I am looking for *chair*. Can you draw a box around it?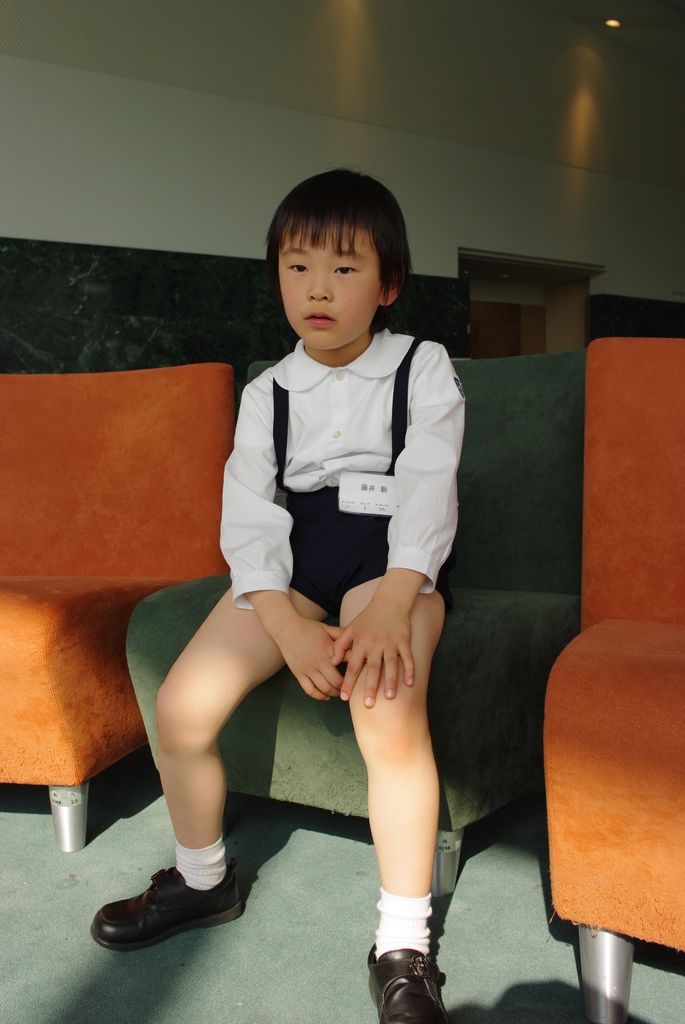
Sure, the bounding box is detection(0, 364, 240, 852).
